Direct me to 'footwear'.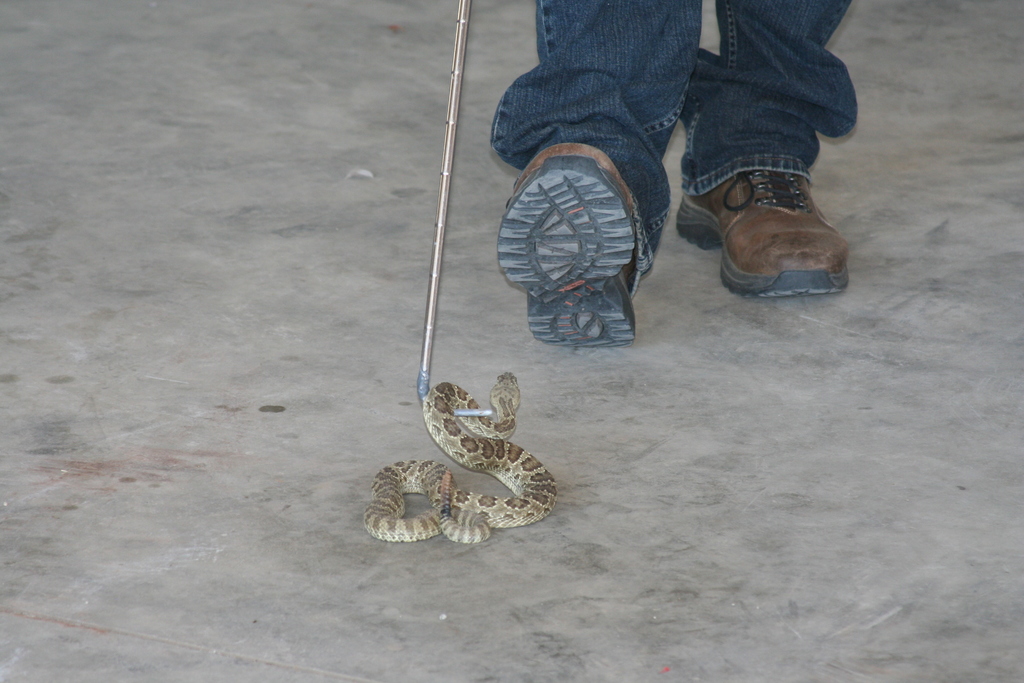
Direction: (497,142,660,355).
